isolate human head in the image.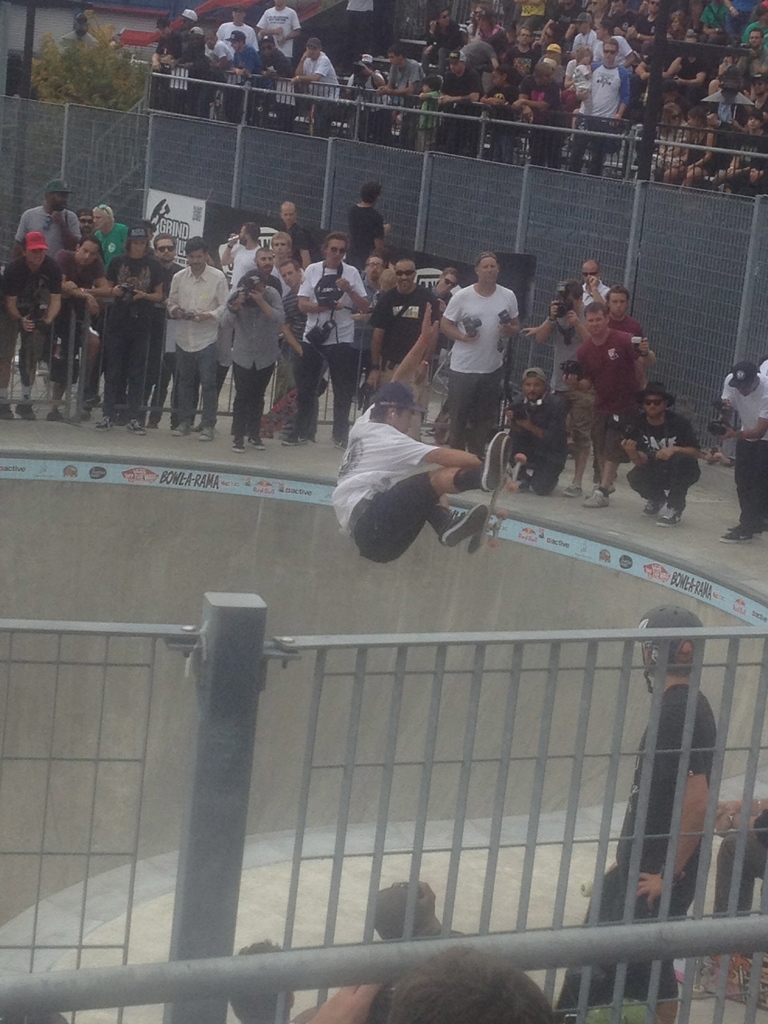
Isolated region: Rect(637, 384, 675, 421).
